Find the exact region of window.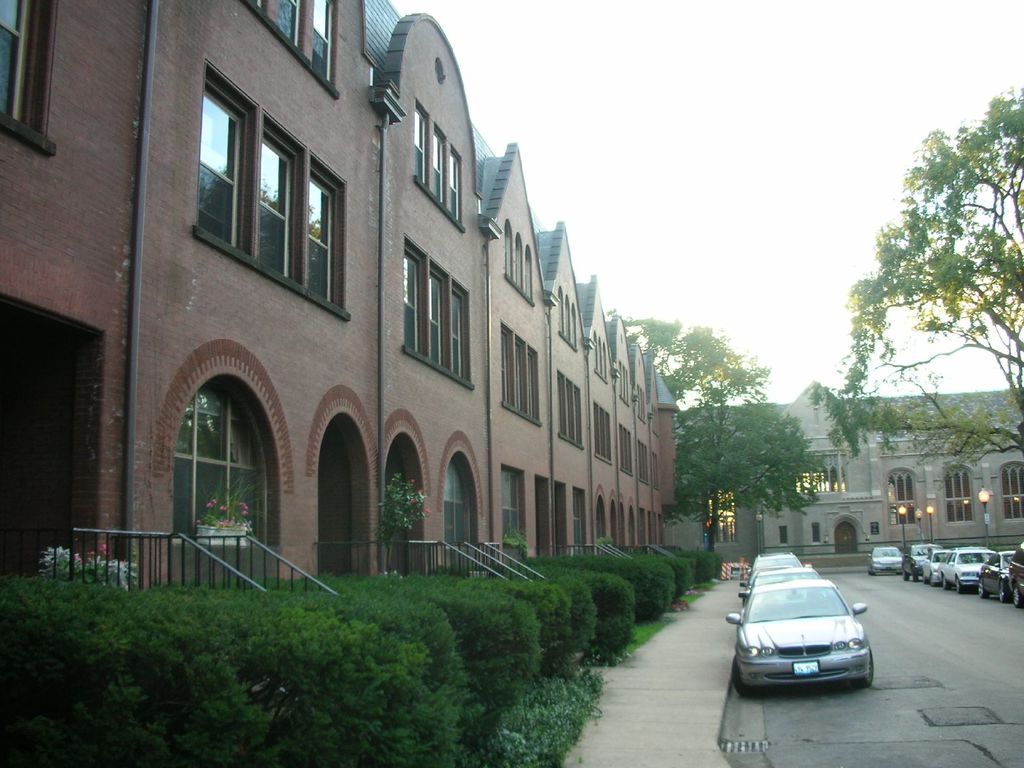
Exact region: [1002, 461, 1023, 519].
